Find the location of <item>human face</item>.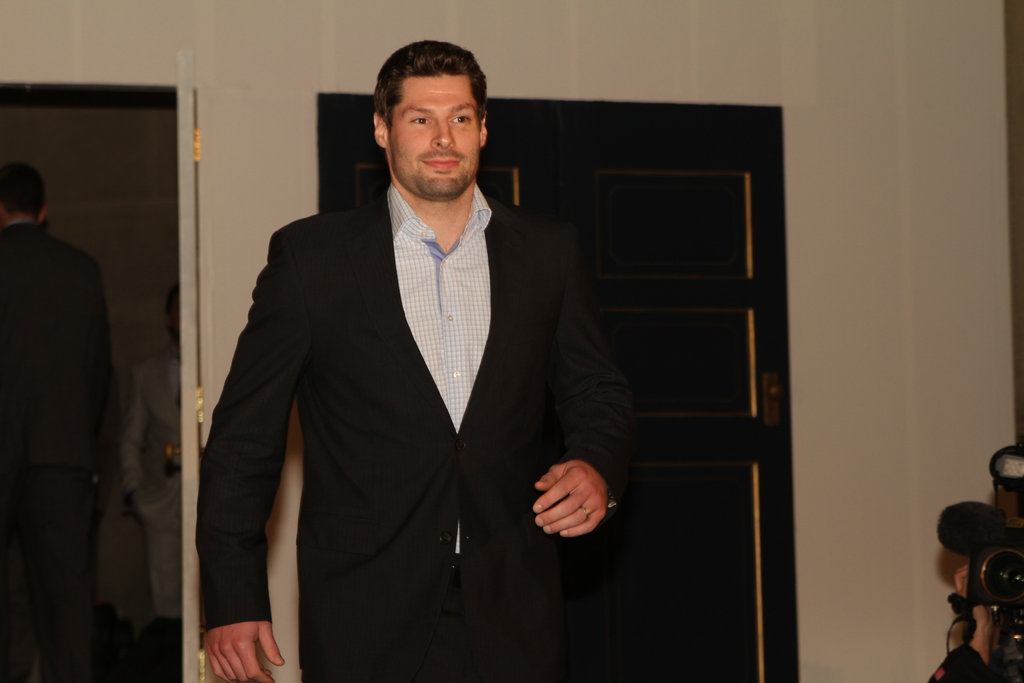
Location: x1=392 y1=71 x2=479 y2=201.
